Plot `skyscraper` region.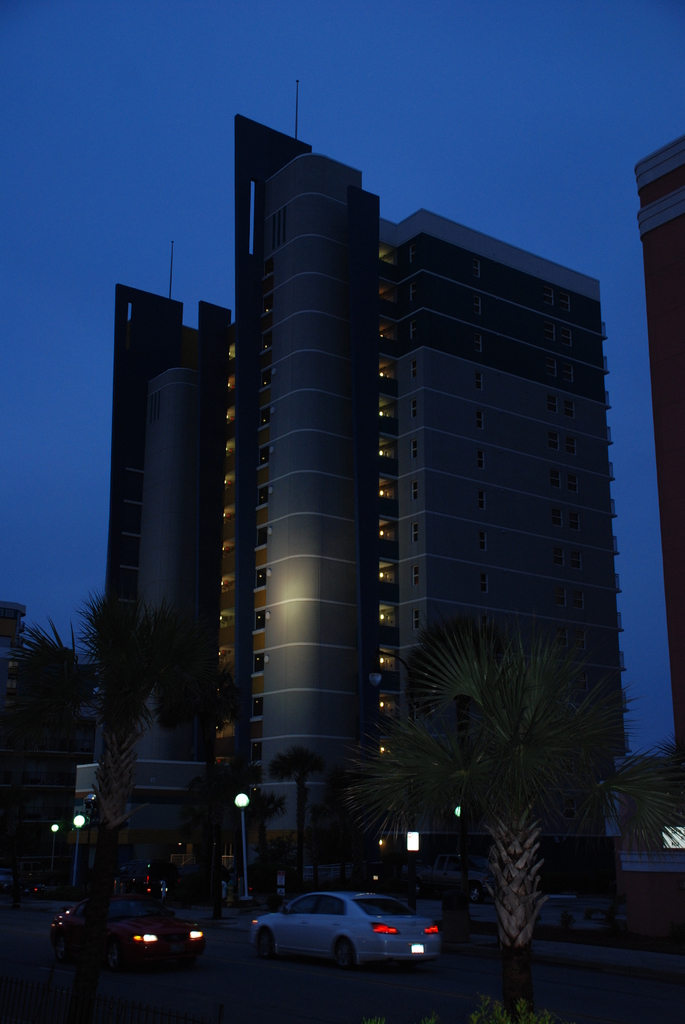
Plotted at left=108, top=130, right=643, bottom=879.
